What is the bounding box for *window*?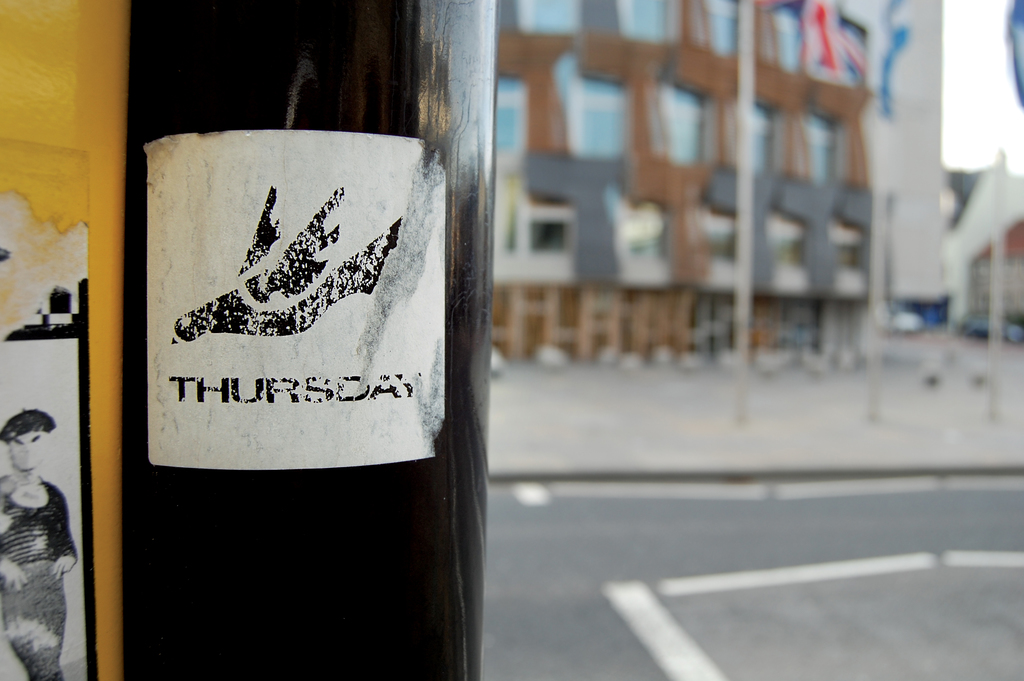
box(483, 183, 572, 260).
